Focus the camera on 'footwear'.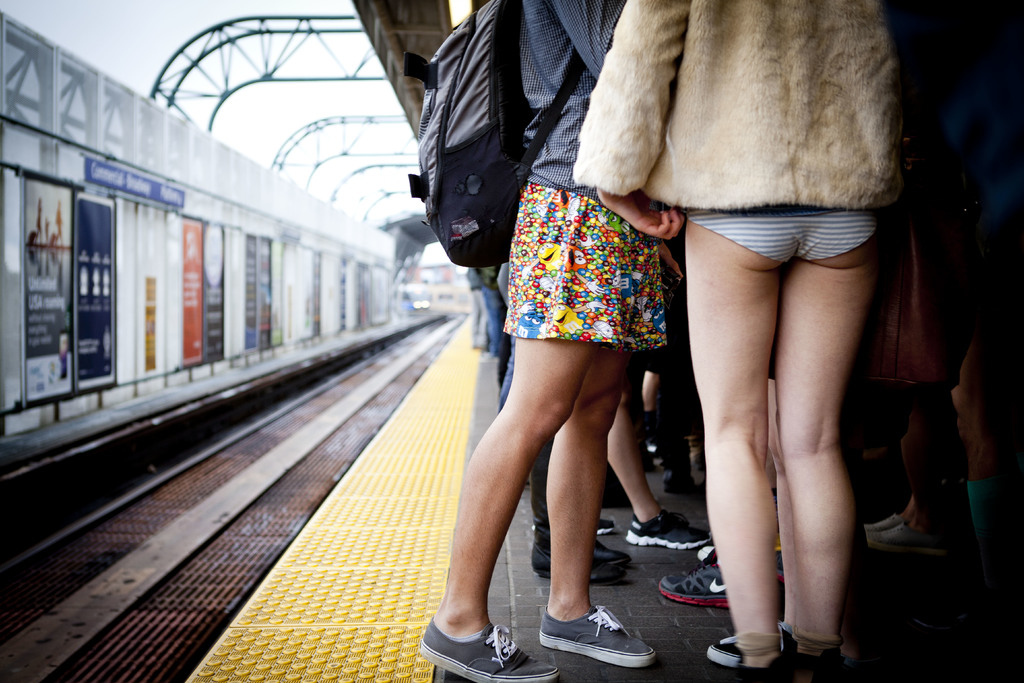
Focus region: 549, 606, 647, 671.
